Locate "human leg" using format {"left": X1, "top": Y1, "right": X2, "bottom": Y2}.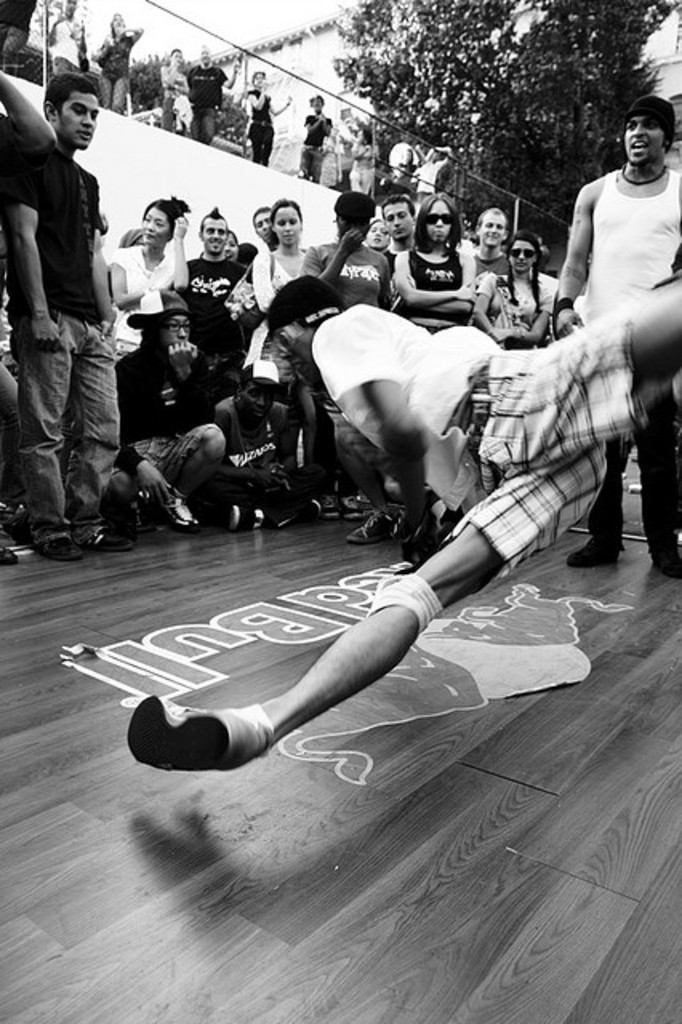
{"left": 120, "top": 440, "right": 613, "bottom": 778}.
